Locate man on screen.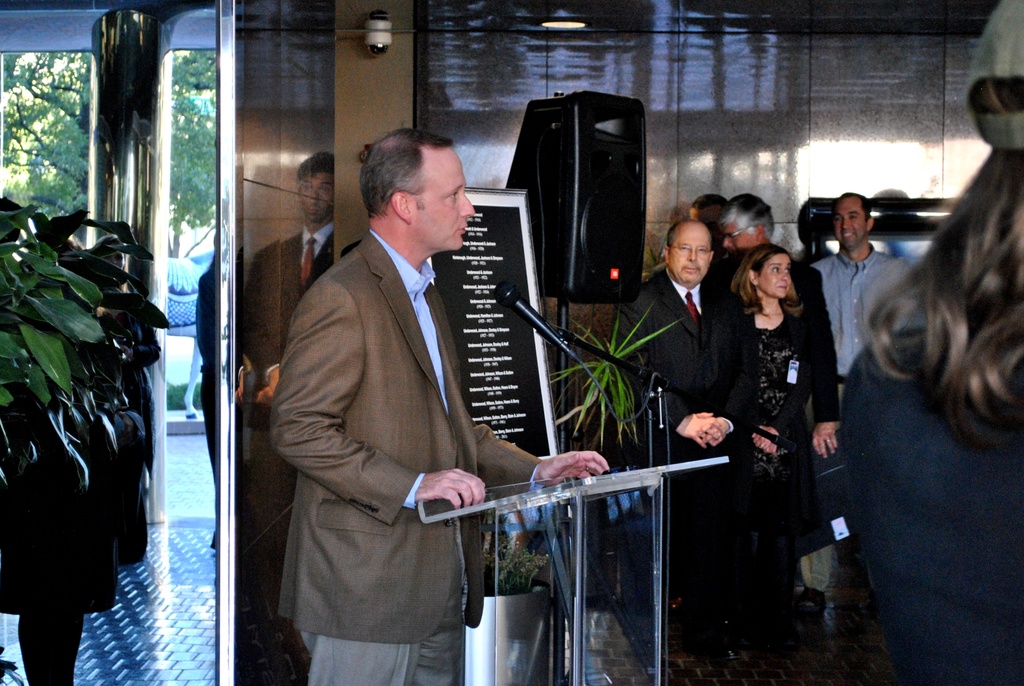
On screen at crop(611, 218, 733, 655).
